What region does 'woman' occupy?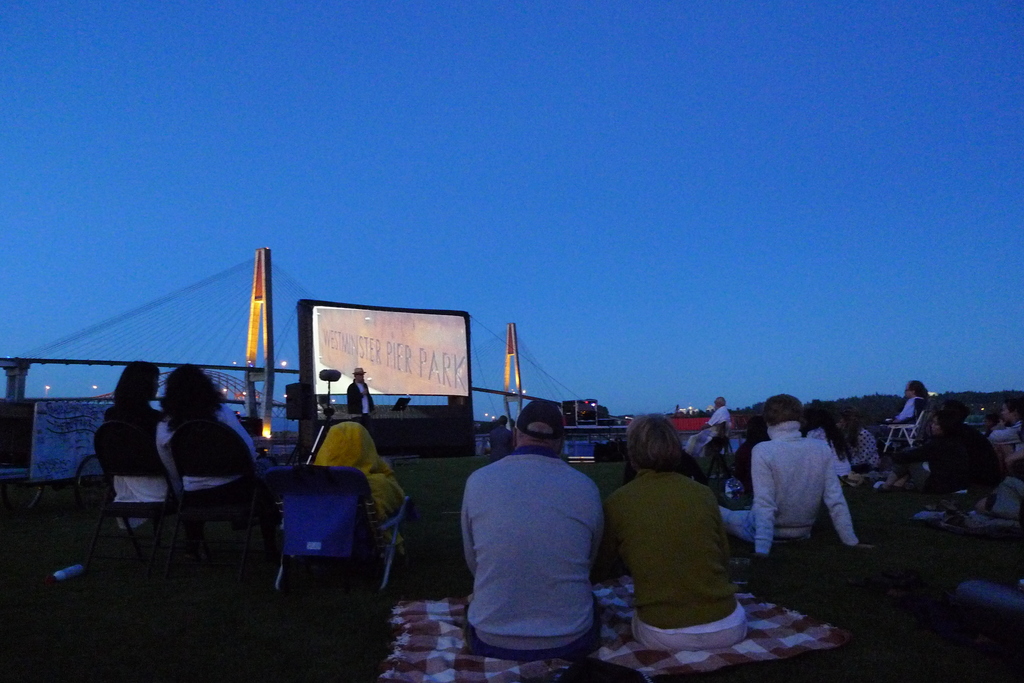
left=148, top=359, right=271, bottom=506.
